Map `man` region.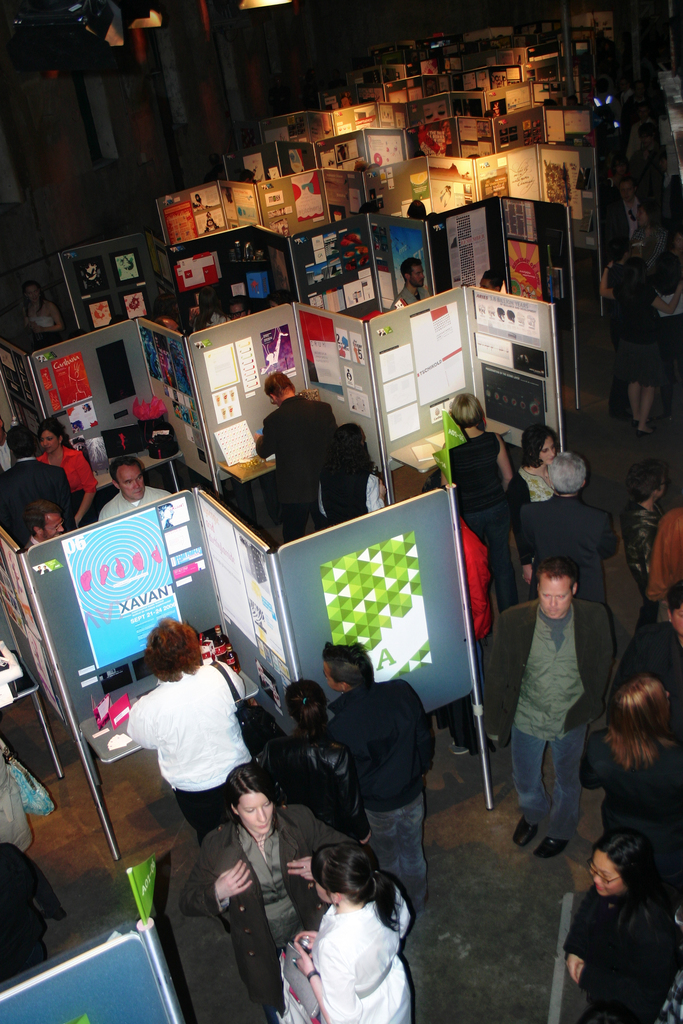
Mapped to bbox=(0, 424, 69, 541).
